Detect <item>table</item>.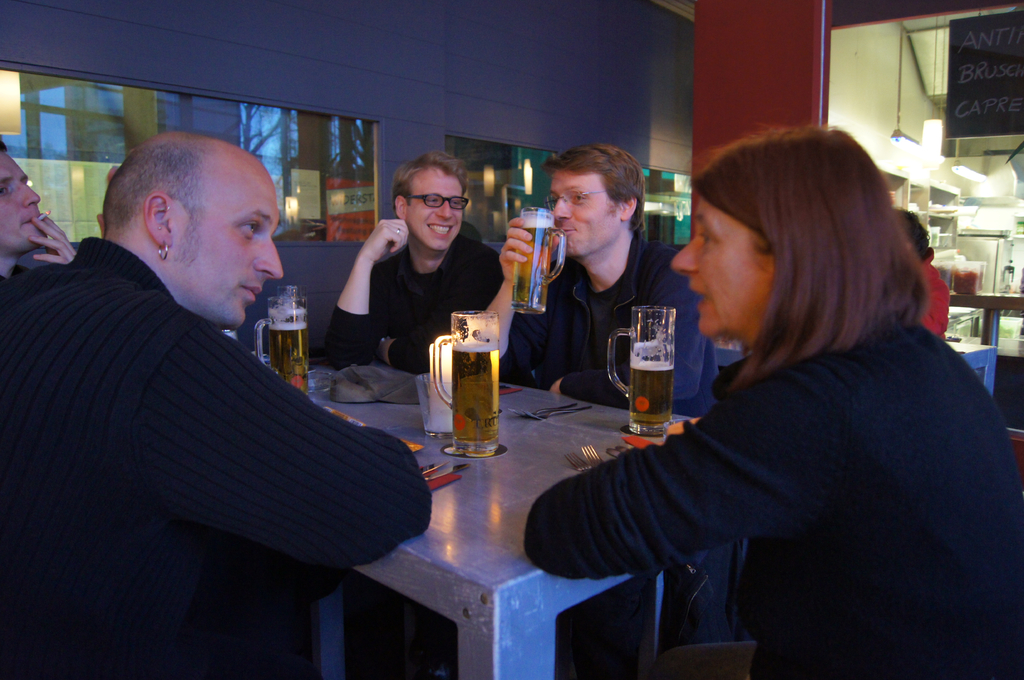
Detected at box(314, 366, 684, 679).
